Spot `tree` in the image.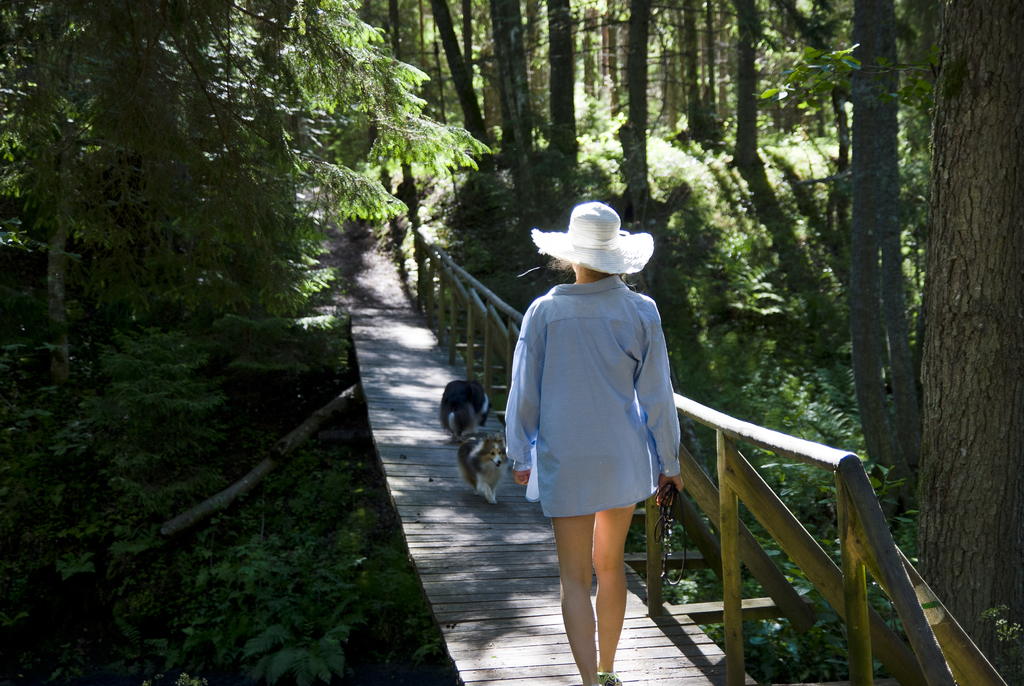
`tree` found at box(729, 0, 755, 164).
